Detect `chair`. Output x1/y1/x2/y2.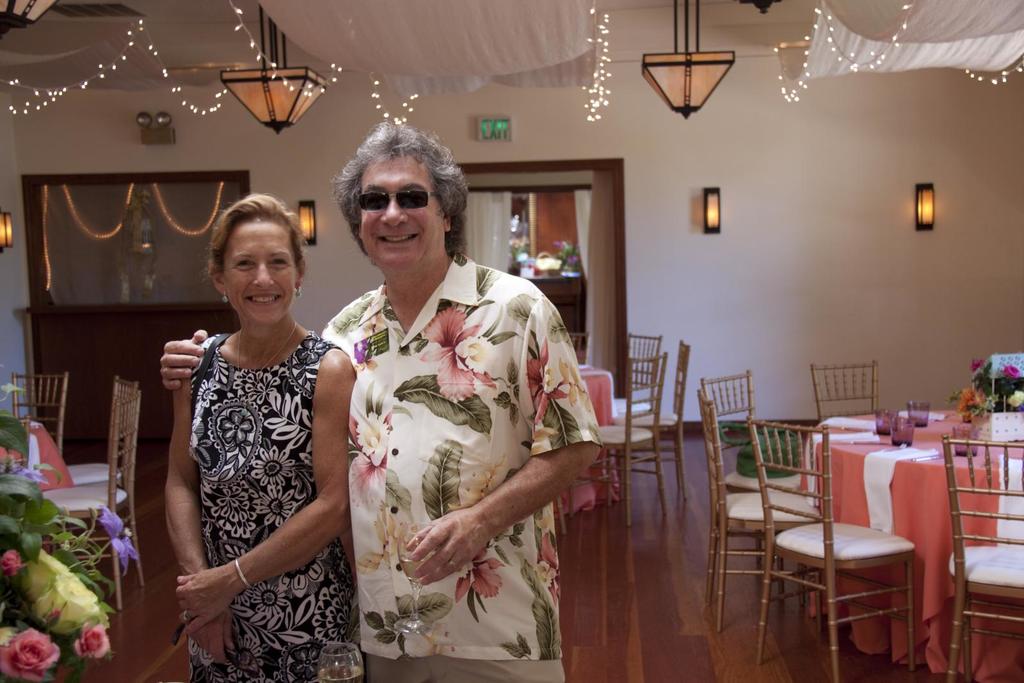
700/366/801/582.
